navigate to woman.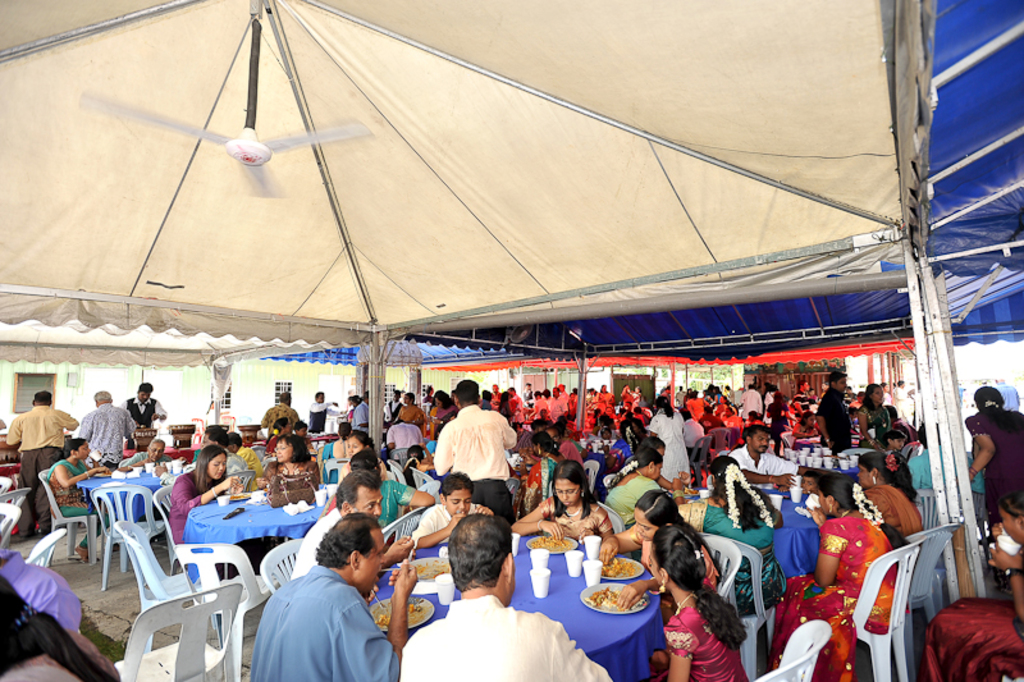
Navigation target: x1=595 y1=480 x2=722 y2=628.
